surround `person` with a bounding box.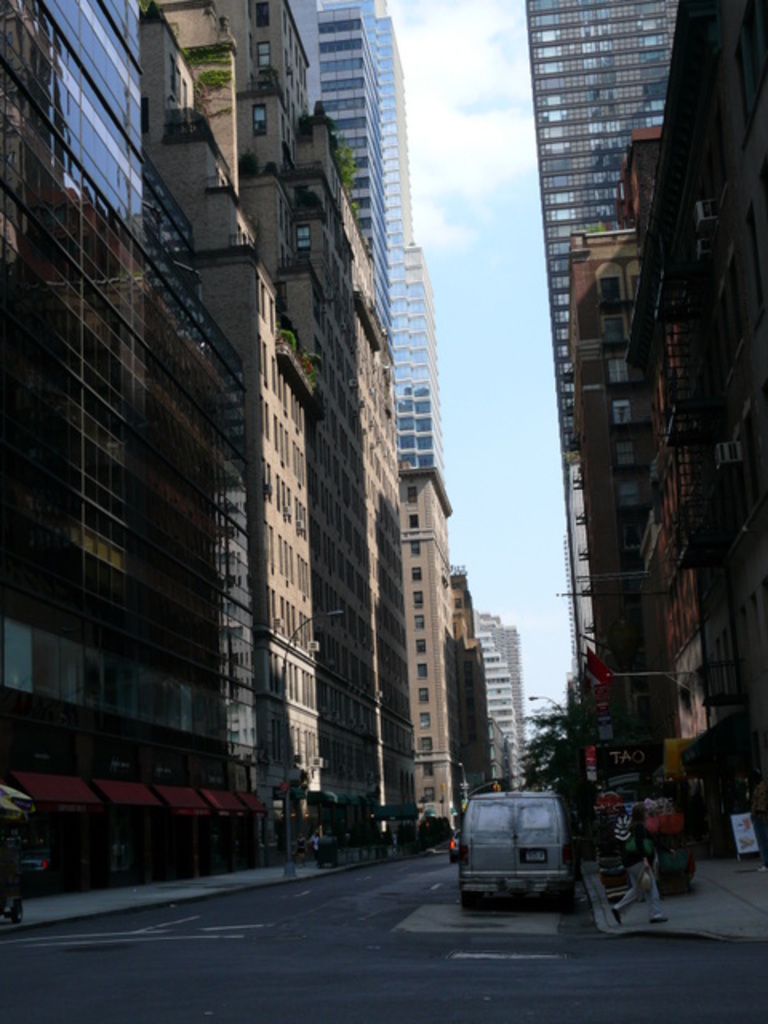
x1=605, y1=808, x2=667, y2=930.
